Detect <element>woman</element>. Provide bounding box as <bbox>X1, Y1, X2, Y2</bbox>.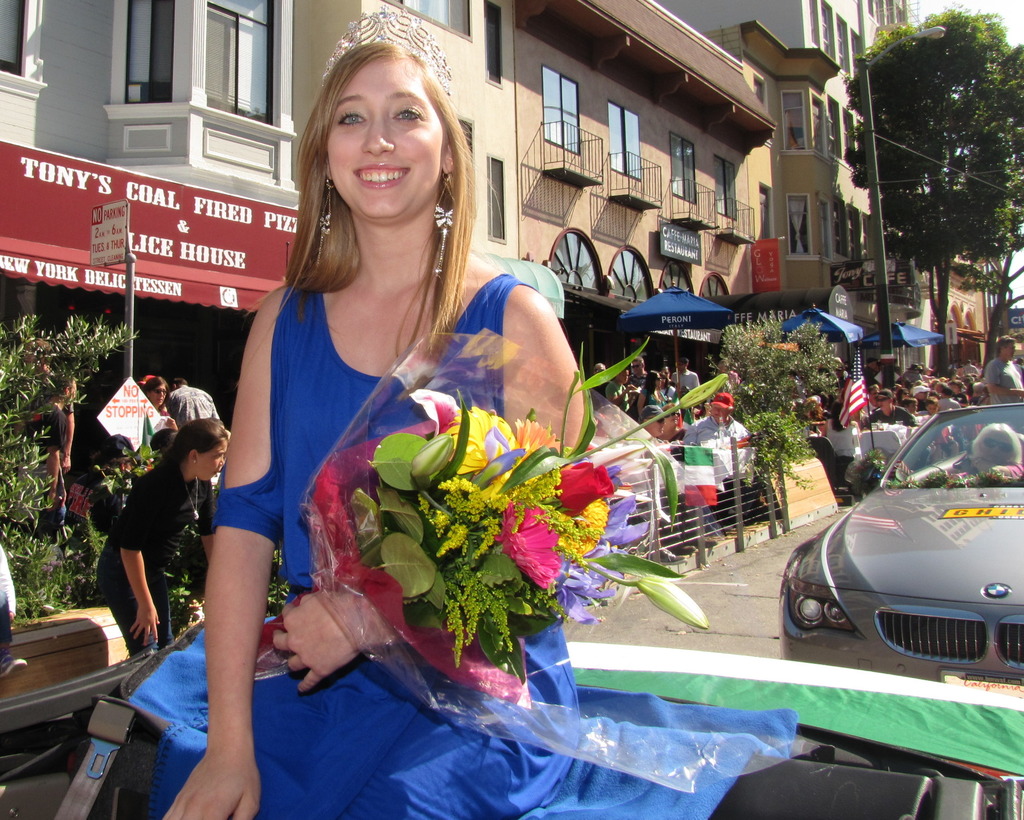
<bbox>190, 42, 565, 819</bbox>.
